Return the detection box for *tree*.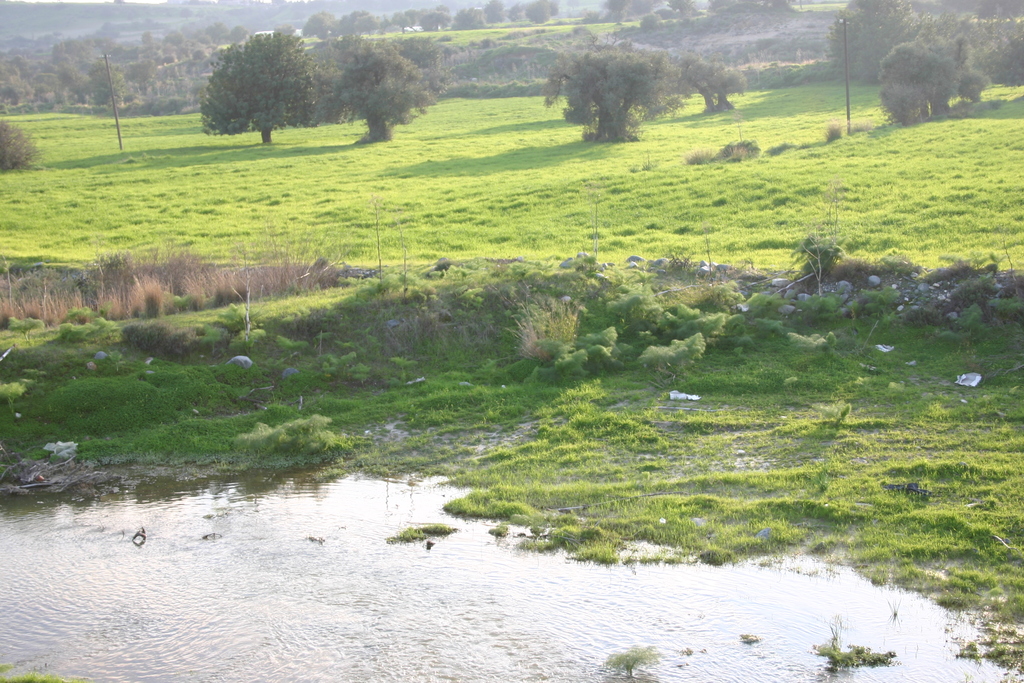
{"x1": 332, "y1": 33, "x2": 452, "y2": 143}.
